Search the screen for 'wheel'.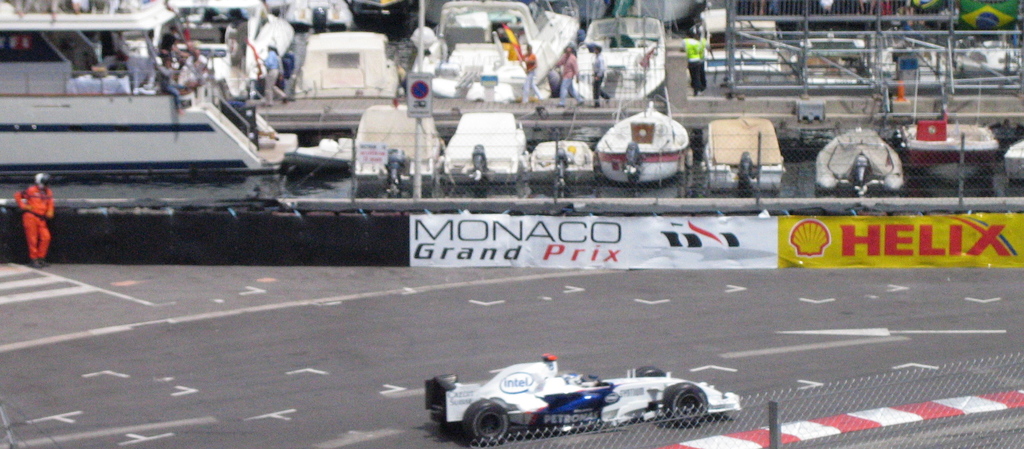
Found at crop(668, 386, 710, 424).
